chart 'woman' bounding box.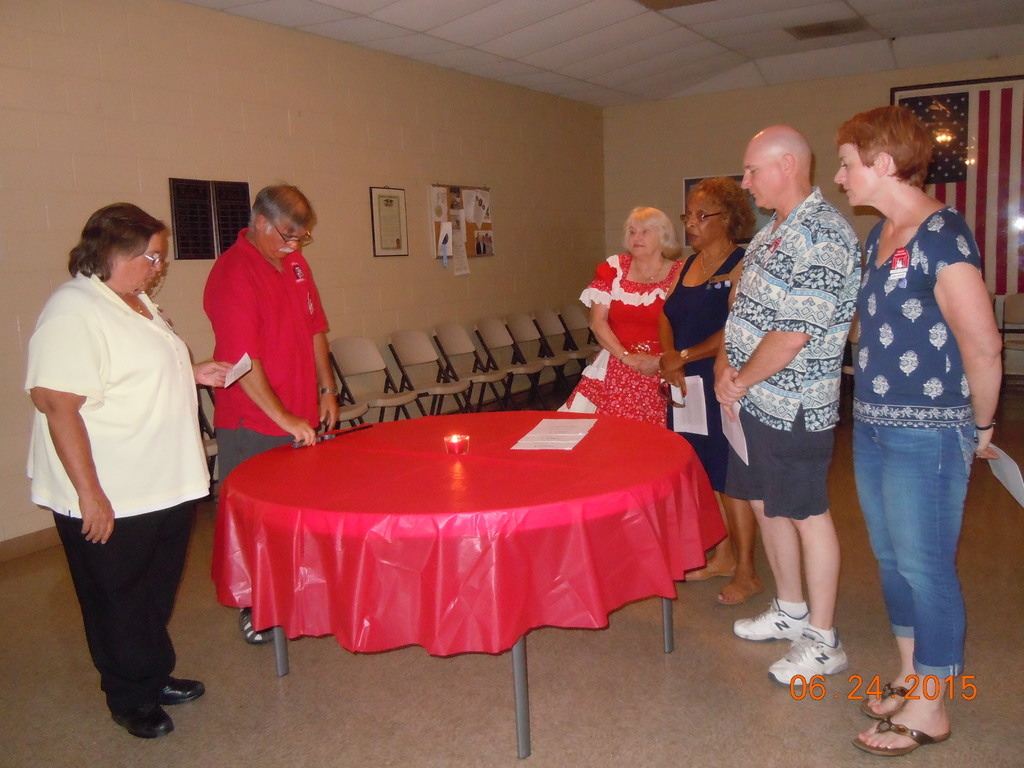
Charted: pyautogui.locateOnScreen(554, 202, 689, 428).
